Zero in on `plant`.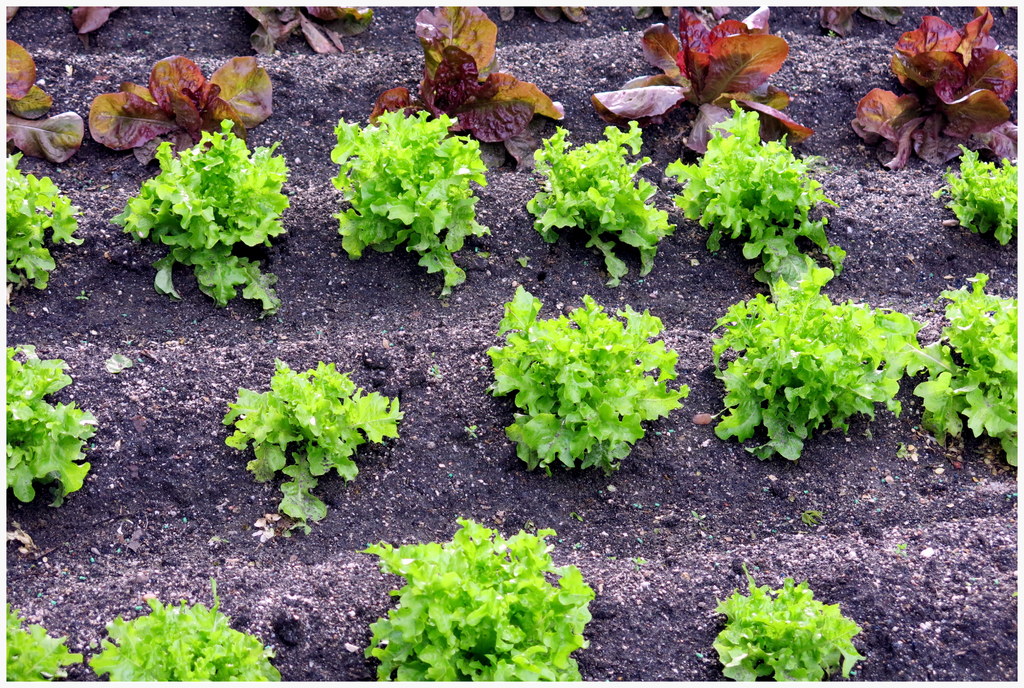
Zeroed in: {"x1": 503, "y1": 1, "x2": 683, "y2": 38}.
